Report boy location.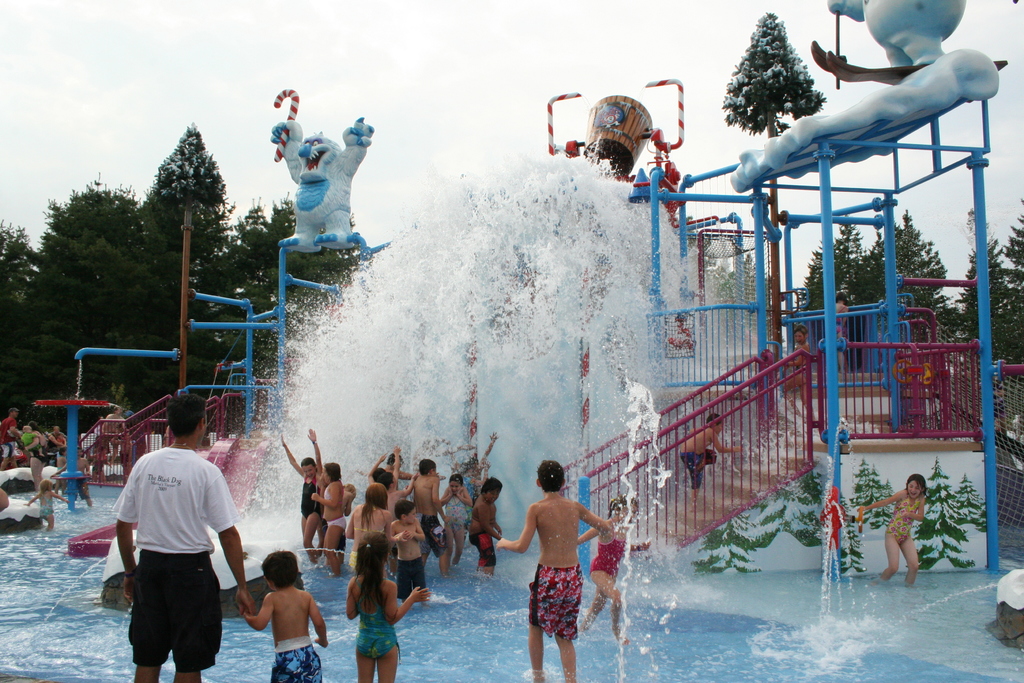
Report: 241, 540, 337, 682.
